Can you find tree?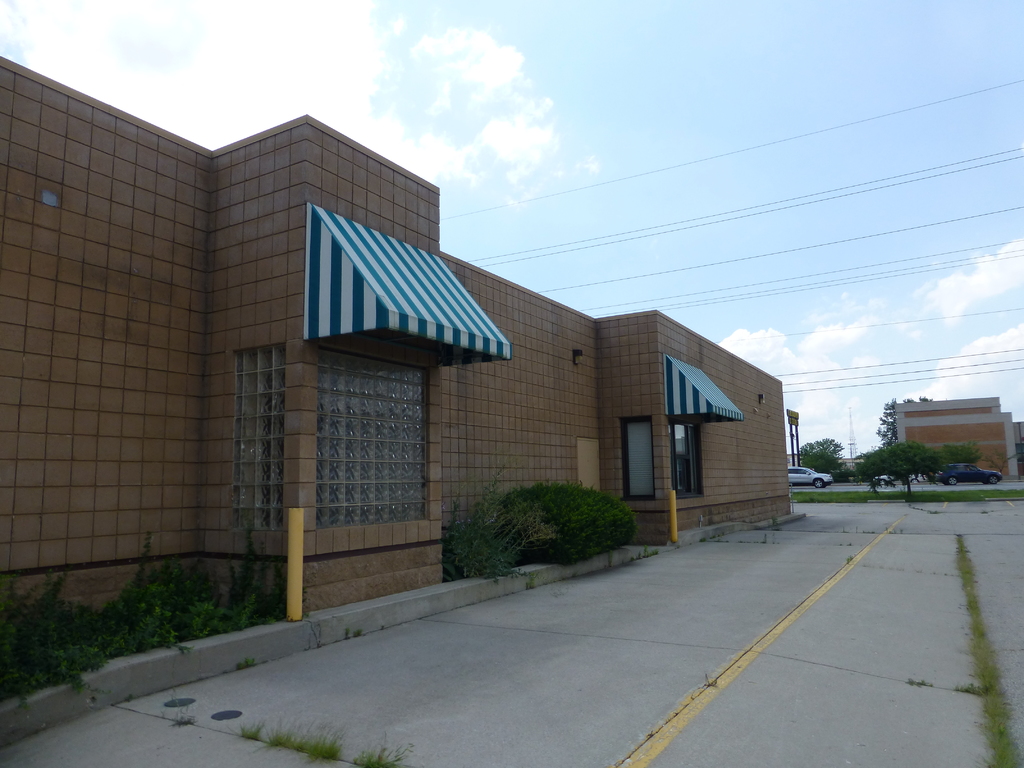
Yes, bounding box: left=874, top=396, right=945, bottom=448.
